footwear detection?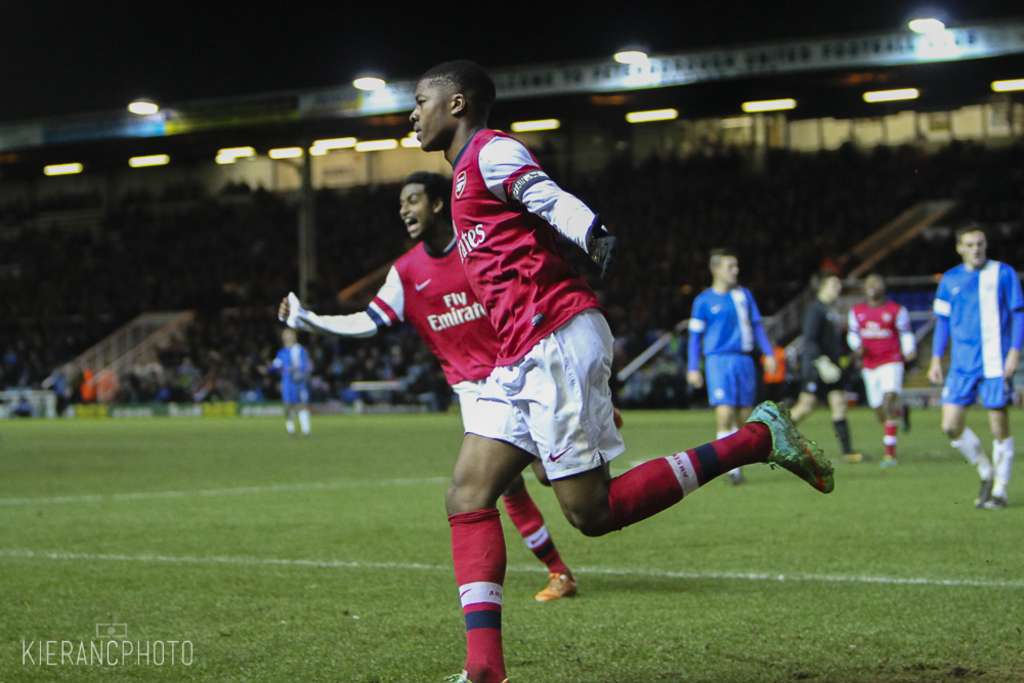
[left=531, top=571, right=581, bottom=602]
